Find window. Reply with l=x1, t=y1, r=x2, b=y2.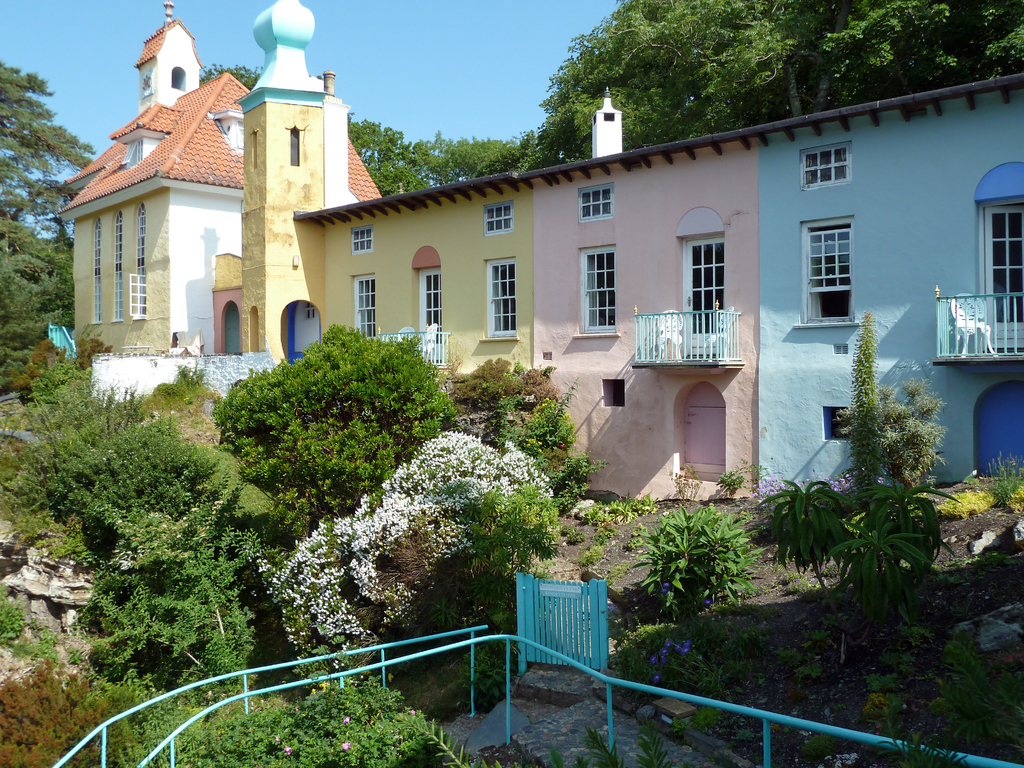
l=973, t=161, r=1023, b=339.
